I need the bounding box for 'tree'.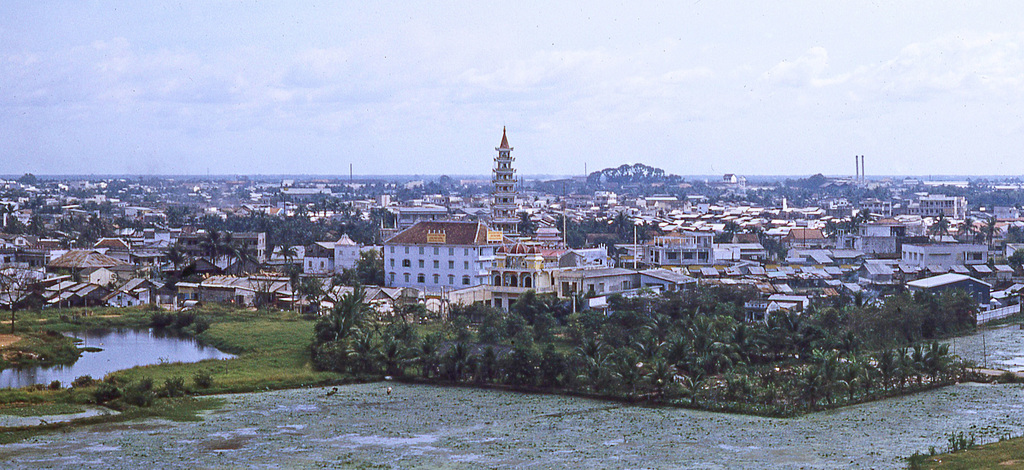
Here it is: locate(612, 284, 672, 351).
